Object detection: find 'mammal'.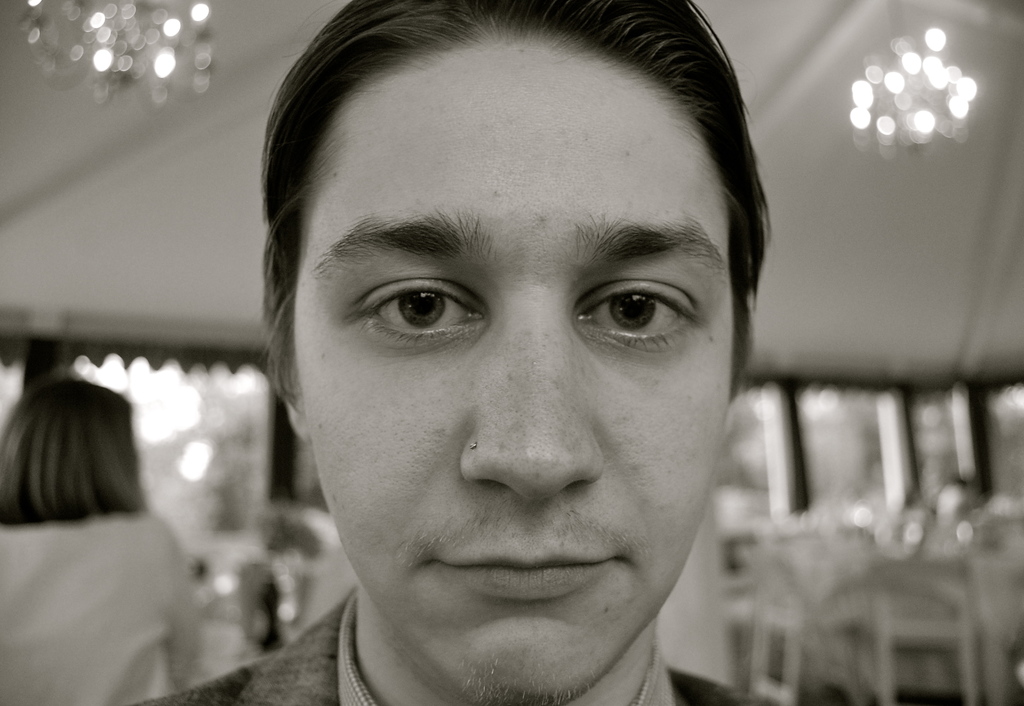
BBox(190, 0, 835, 705).
